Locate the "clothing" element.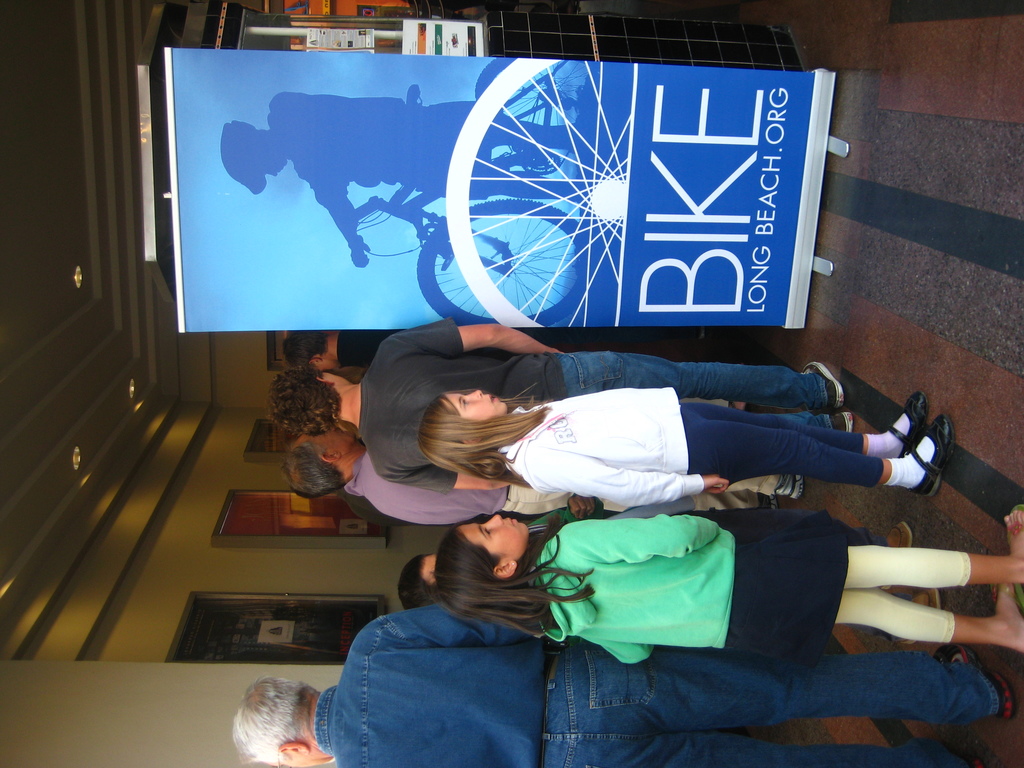
Element bbox: BBox(538, 517, 969, 661).
